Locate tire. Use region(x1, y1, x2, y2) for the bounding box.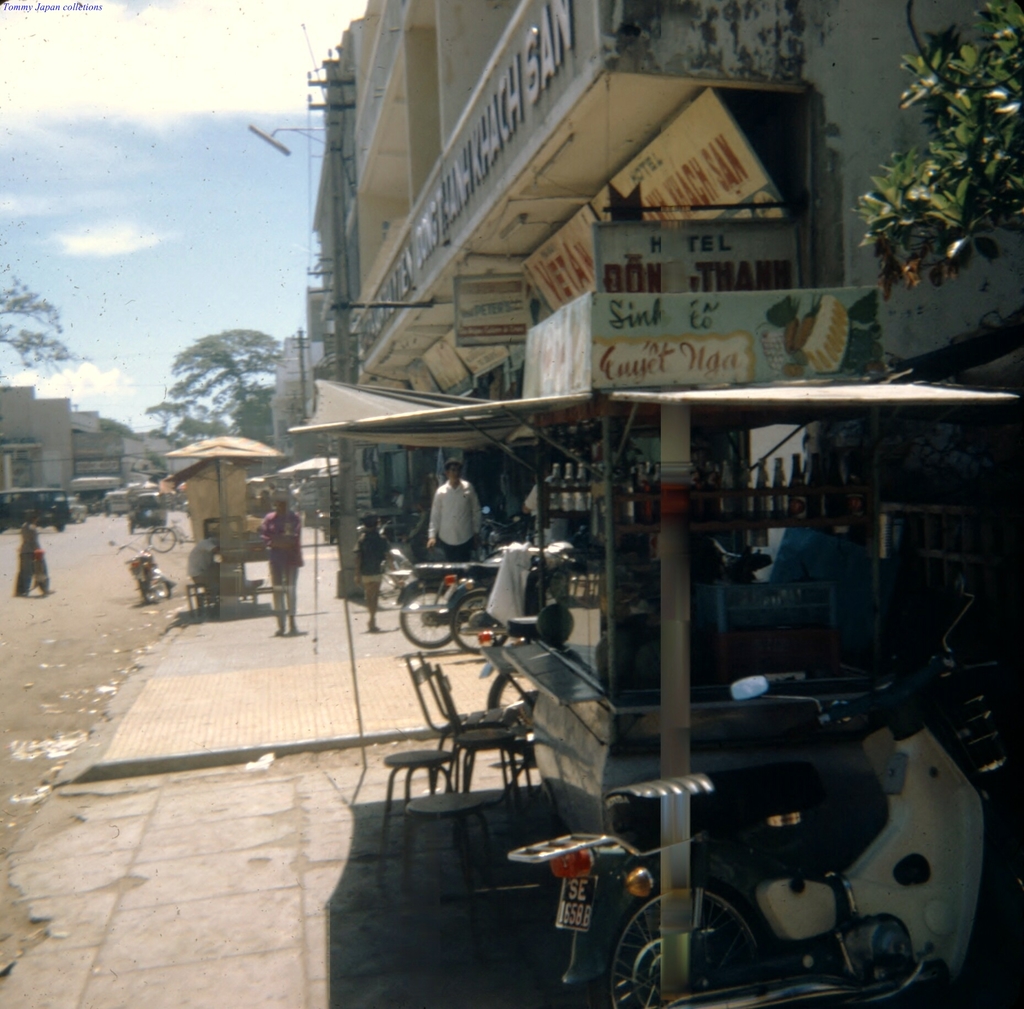
region(143, 582, 153, 603).
